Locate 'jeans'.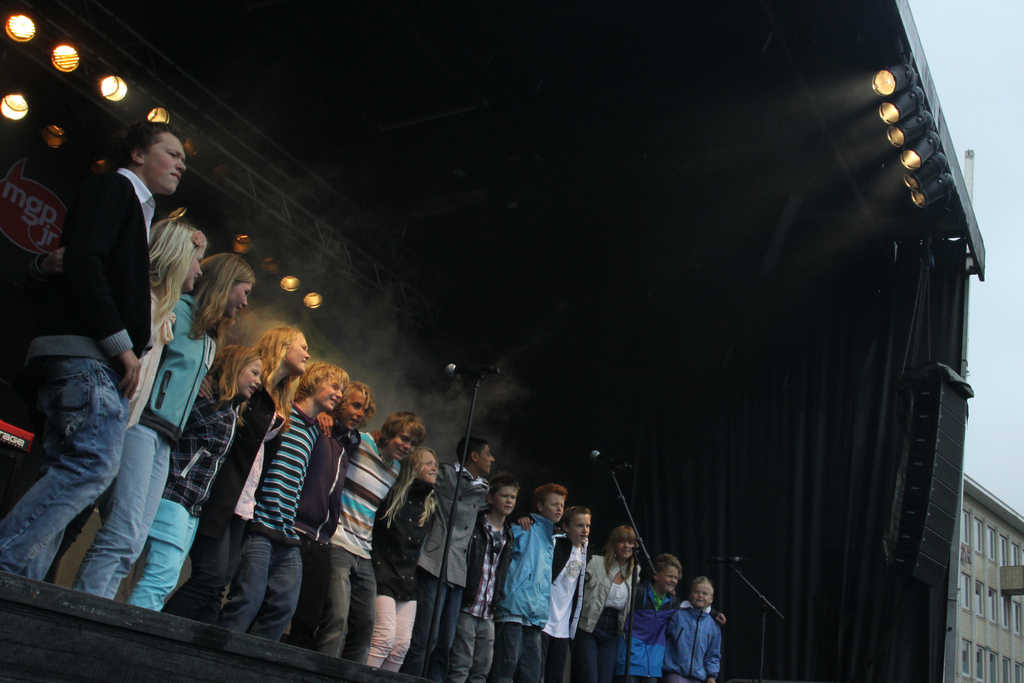
Bounding box: bbox(323, 557, 377, 659).
